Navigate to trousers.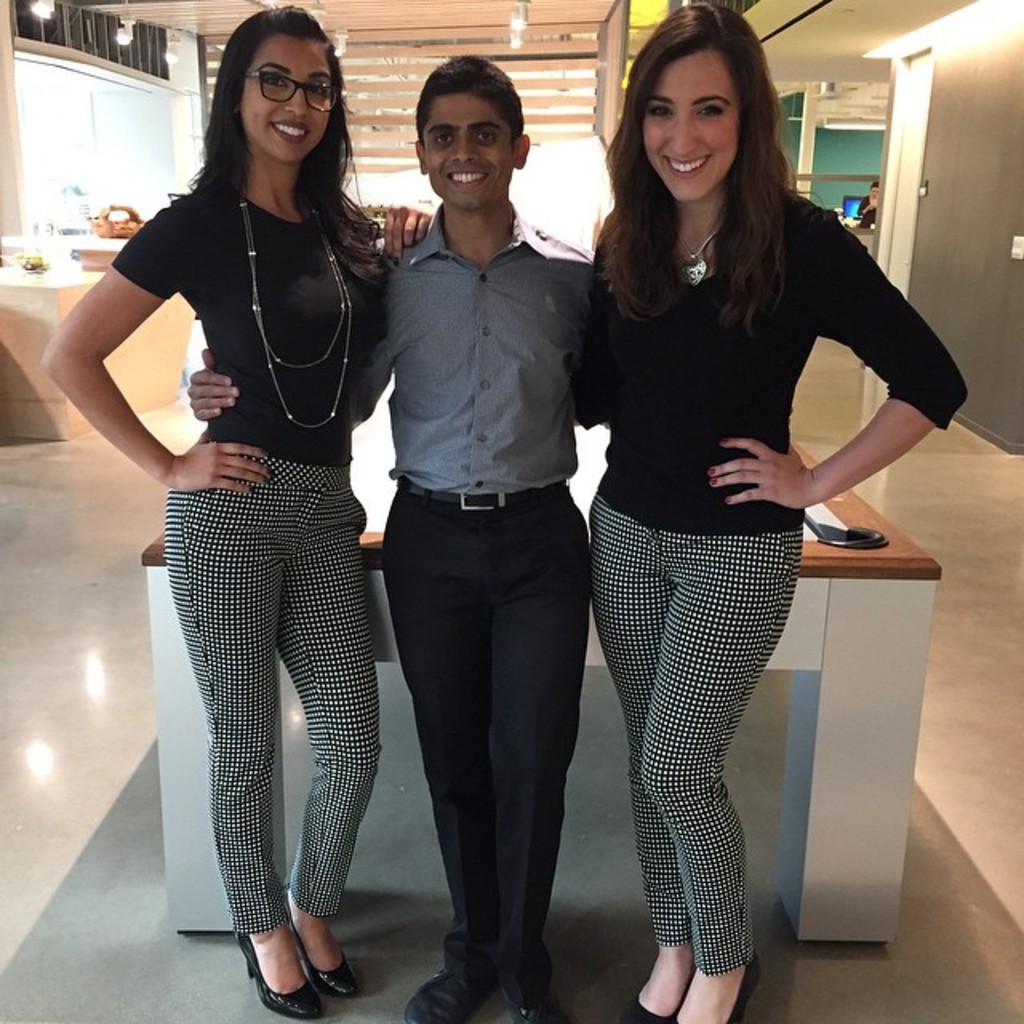
Navigation target: [x1=368, y1=491, x2=586, y2=1003].
